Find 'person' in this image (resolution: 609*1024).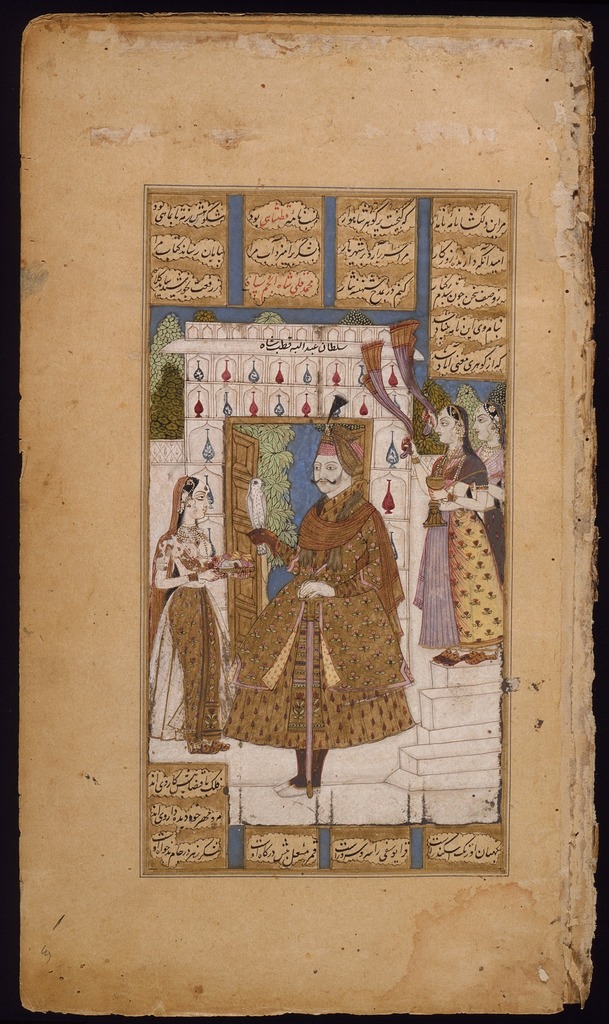
Rect(470, 396, 510, 588).
